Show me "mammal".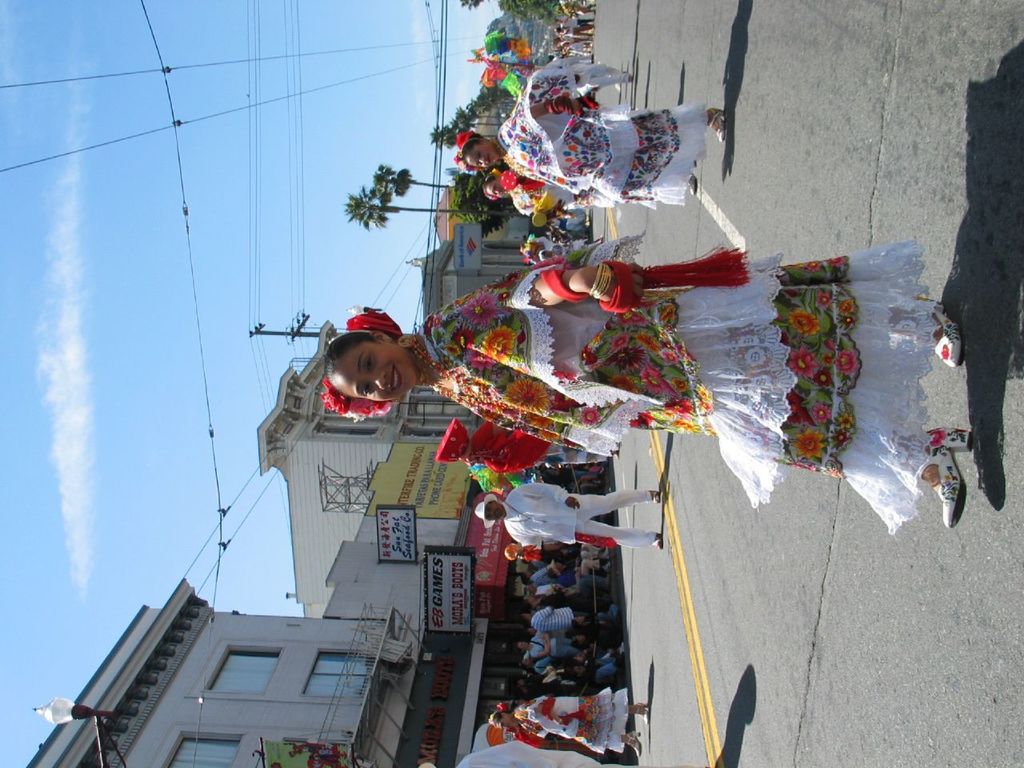
"mammal" is here: [x1=466, y1=482, x2=665, y2=546].
